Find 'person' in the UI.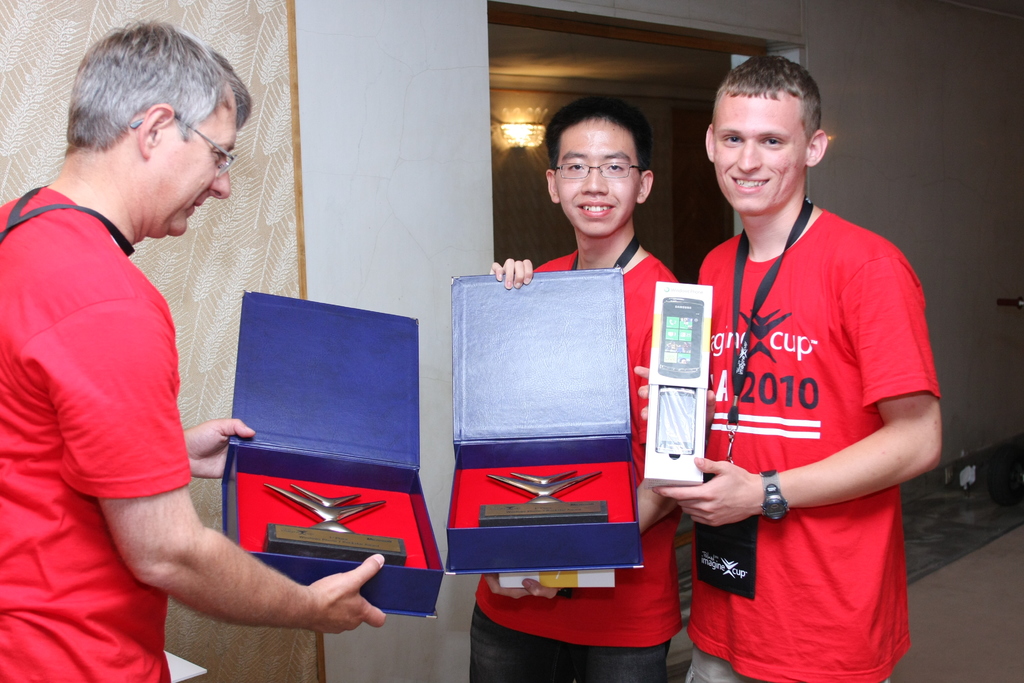
UI element at pyautogui.locateOnScreen(467, 95, 682, 682).
